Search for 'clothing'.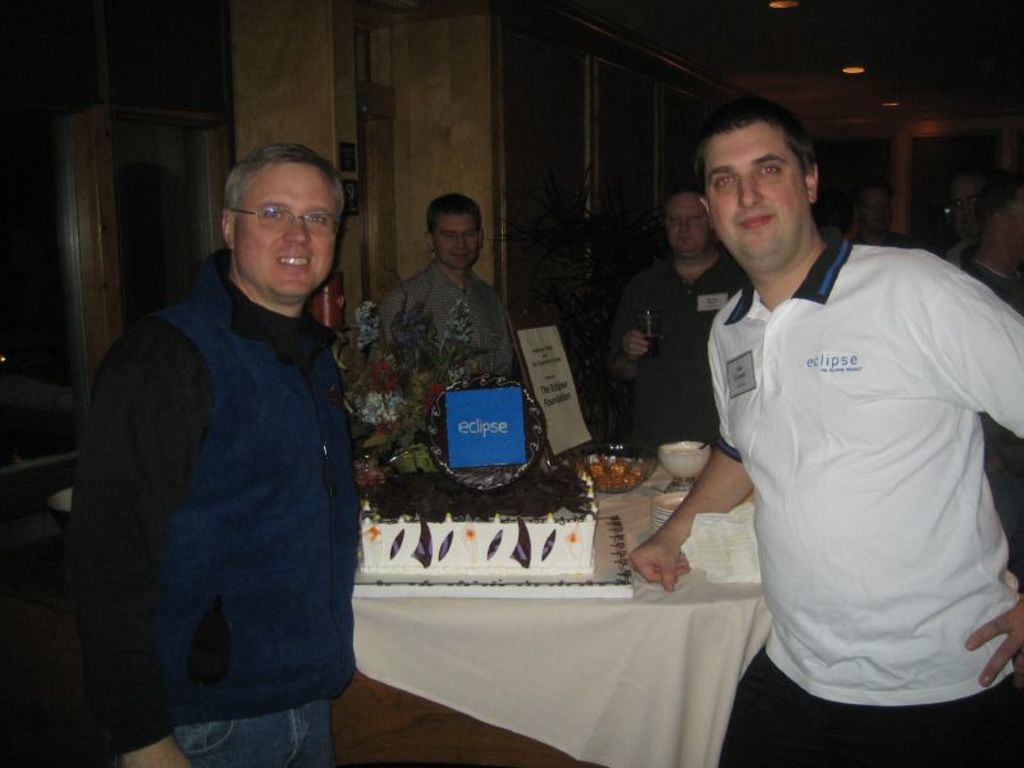
Found at 612, 250, 751, 458.
